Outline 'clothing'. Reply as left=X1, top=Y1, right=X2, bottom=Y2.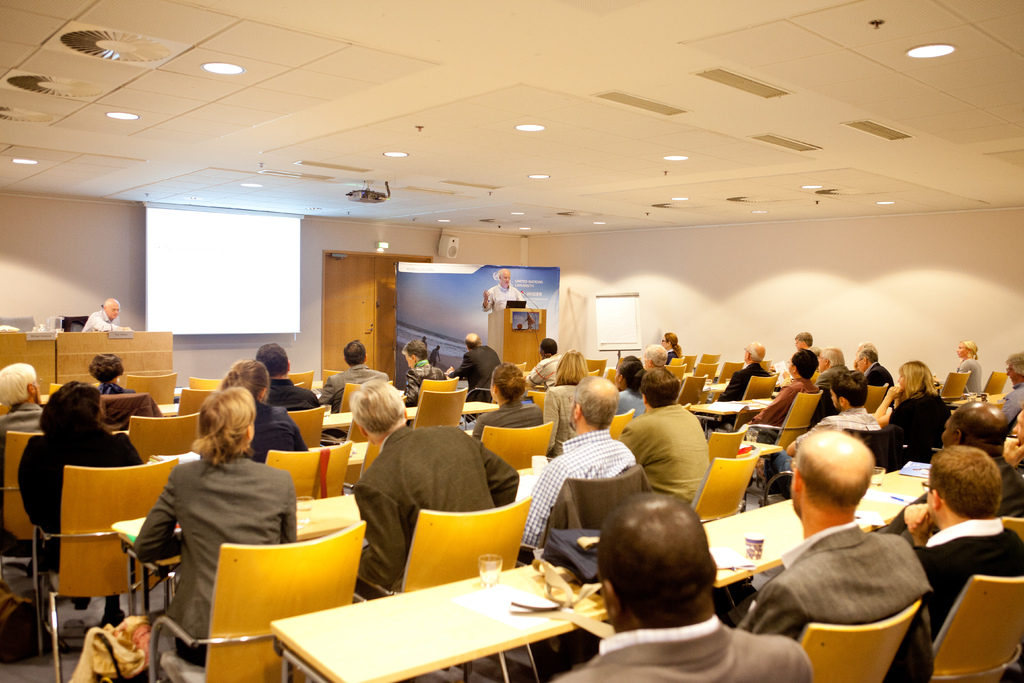
left=663, top=349, right=682, bottom=363.
